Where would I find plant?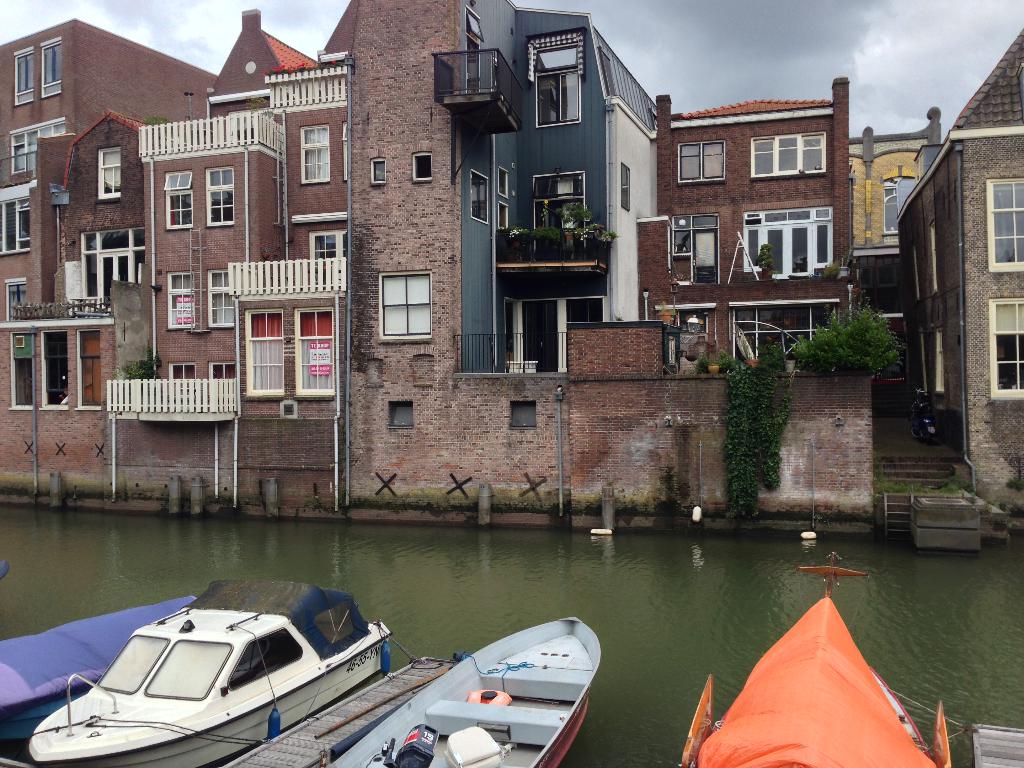
At (left=116, top=356, right=165, bottom=381).
